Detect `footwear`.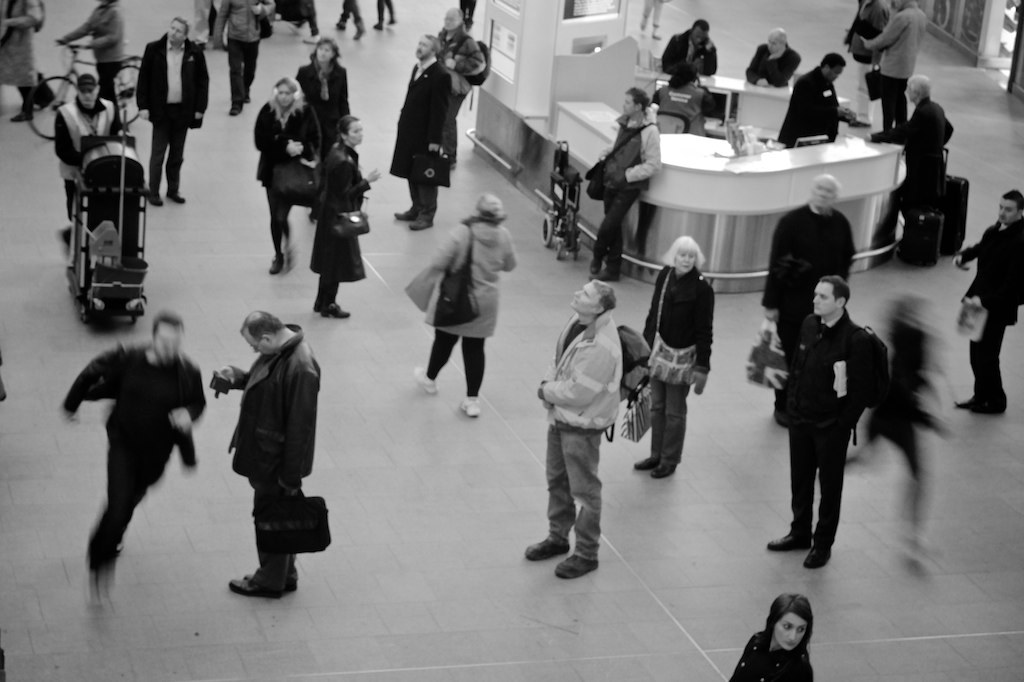
Detected at crop(807, 542, 833, 570).
